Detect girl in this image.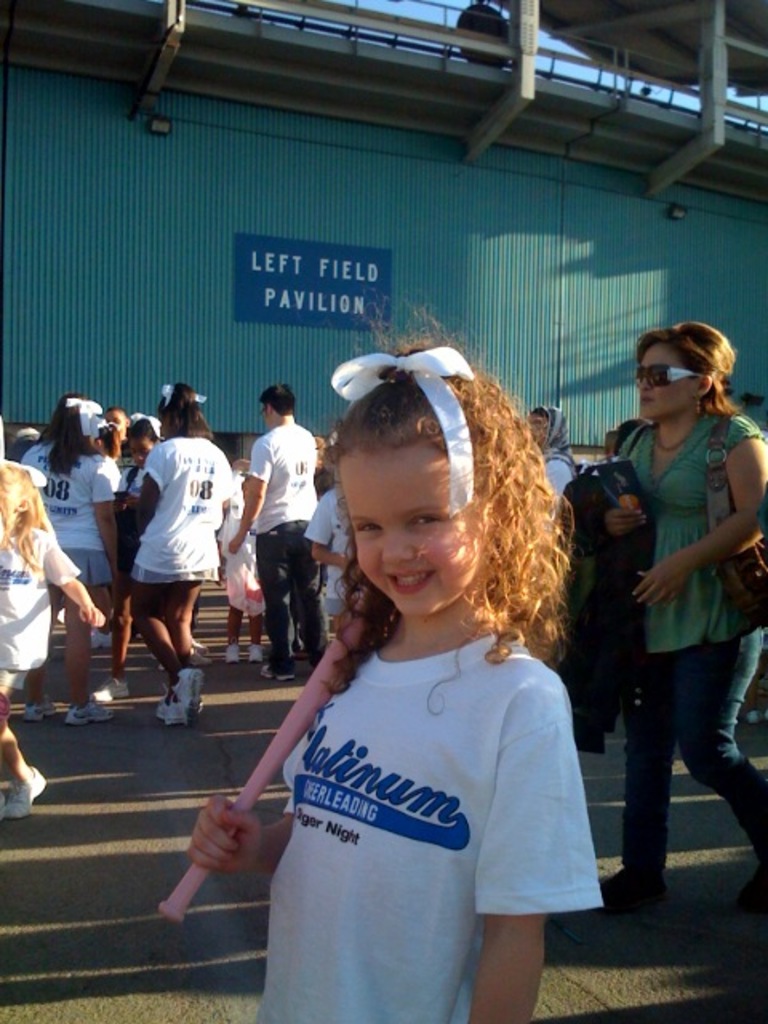
Detection: box(189, 336, 595, 1022).
